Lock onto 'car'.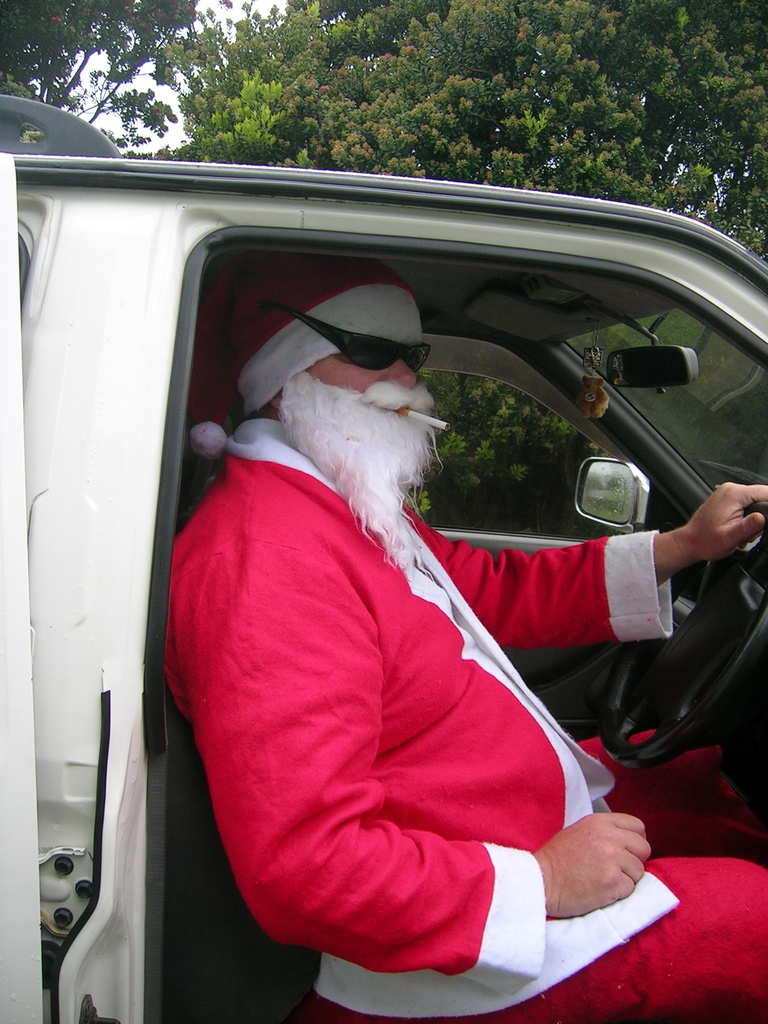
Locked: 0, 115, 767, 982.
